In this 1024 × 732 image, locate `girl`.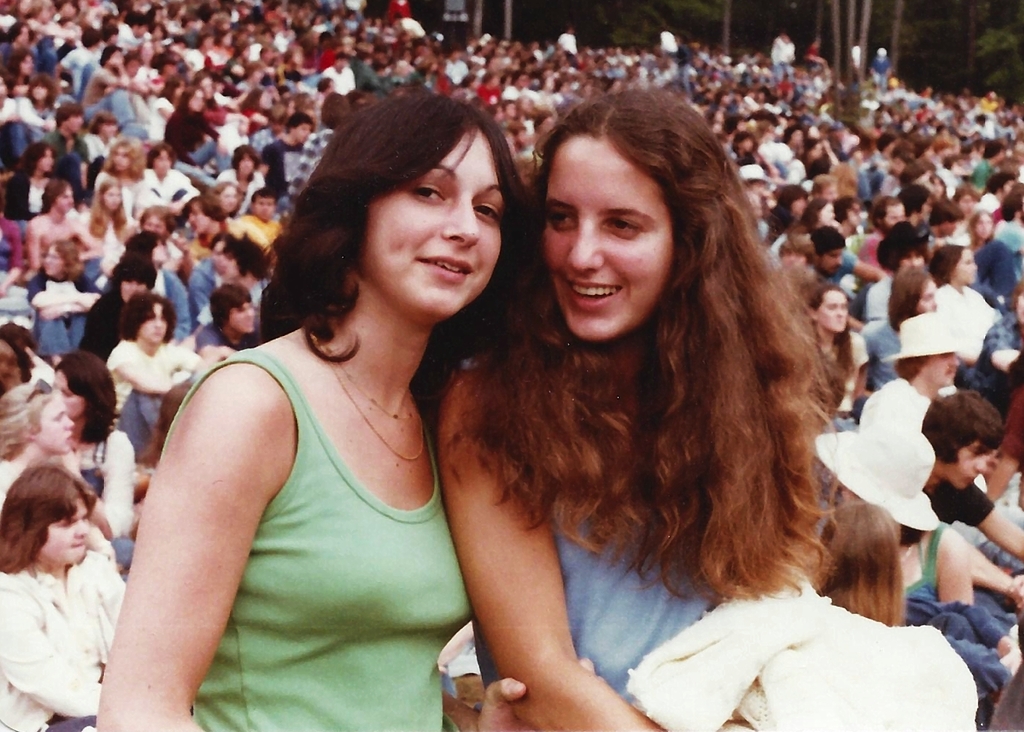
Bounding box: 29,242,100,367.
